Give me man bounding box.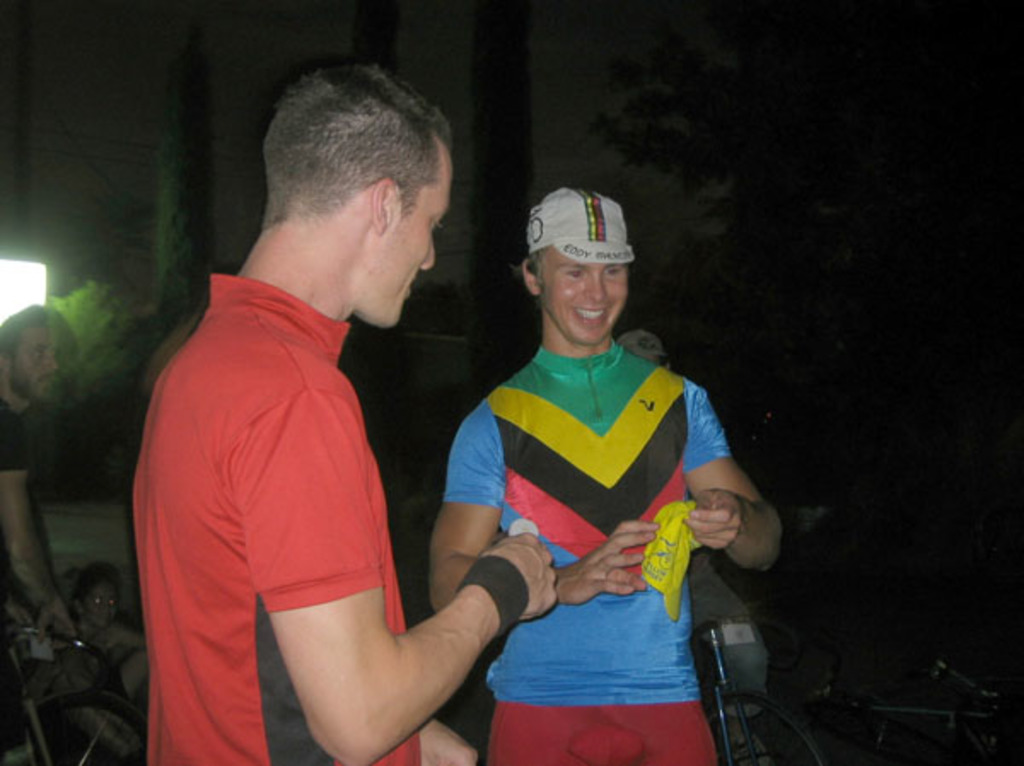
<box>0,302,77,764</box>.
